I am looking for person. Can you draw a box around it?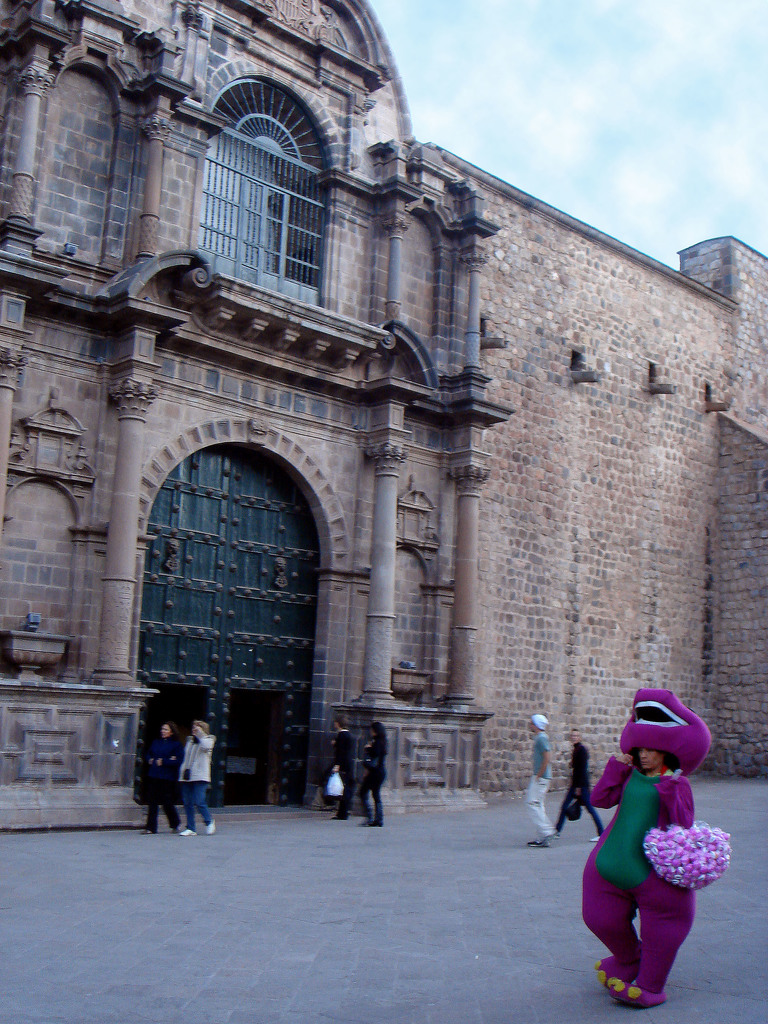
Sure, the bounding box is detection(553, 729, 612, 839).
